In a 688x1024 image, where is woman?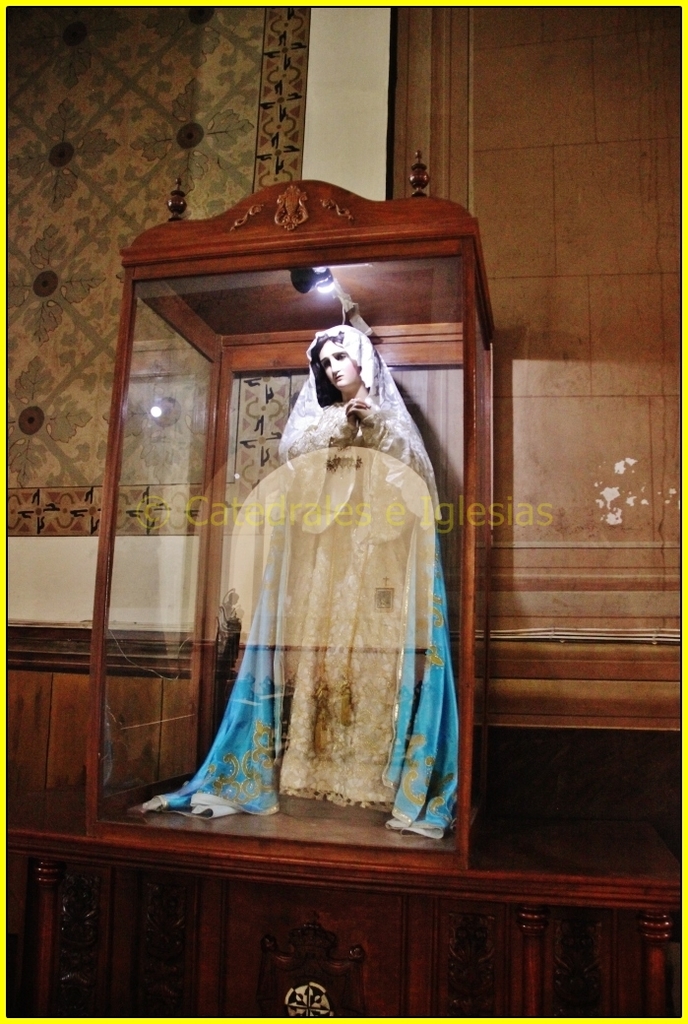
<region>218, 330, 464, 780</region>.
